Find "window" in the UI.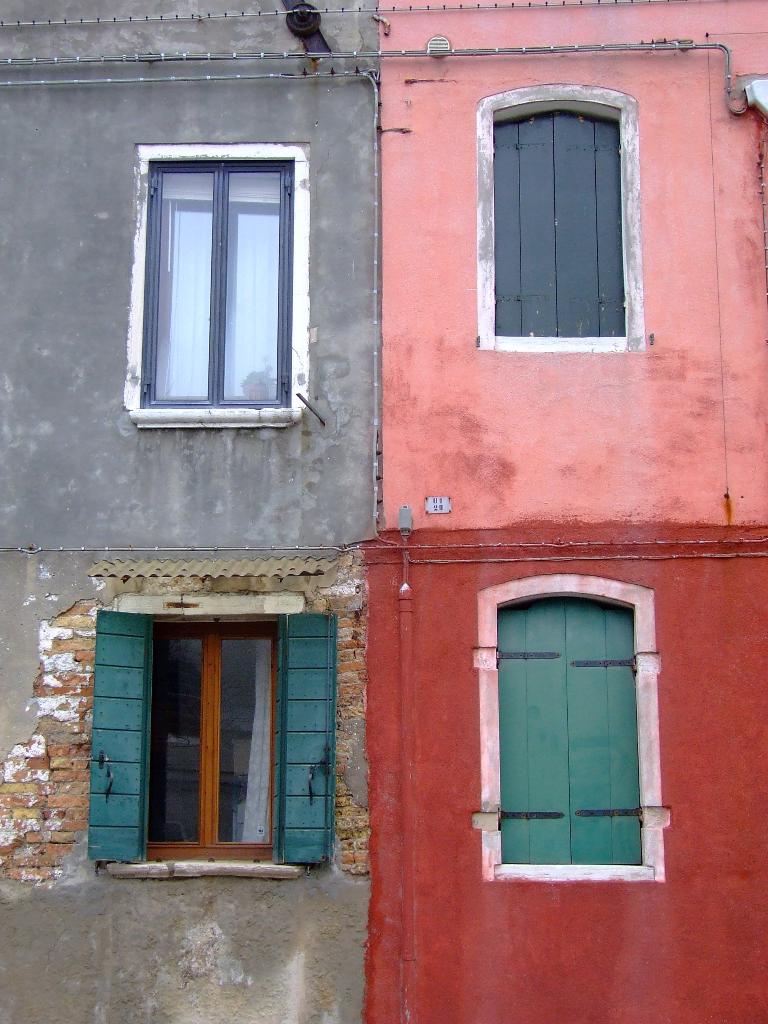
UI element at rect(78, 608, 337, 879).
